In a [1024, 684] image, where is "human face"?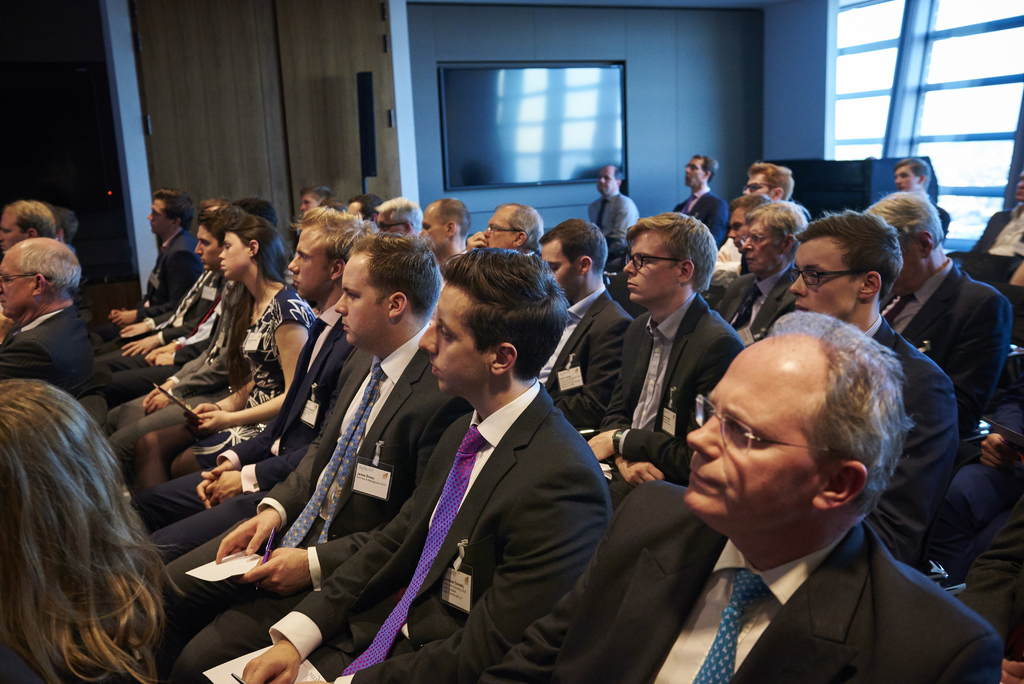
Rect(219, 231, 245, 276).
